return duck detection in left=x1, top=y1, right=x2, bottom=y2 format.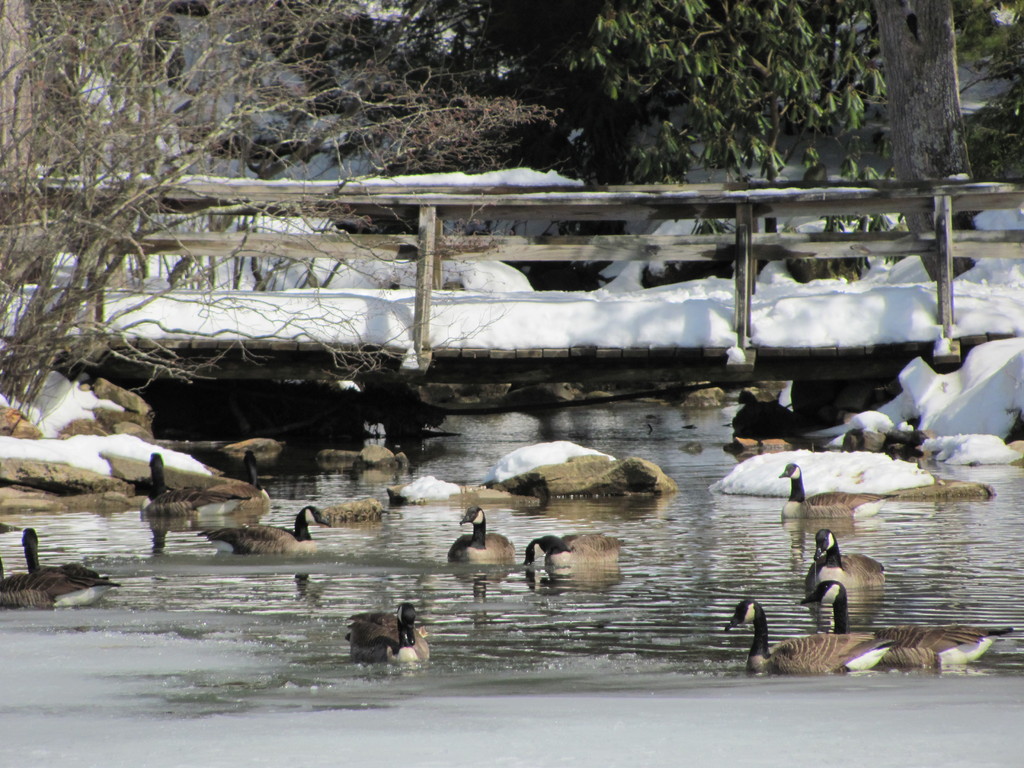
left=141, top=456, right=200, bottom=516.
